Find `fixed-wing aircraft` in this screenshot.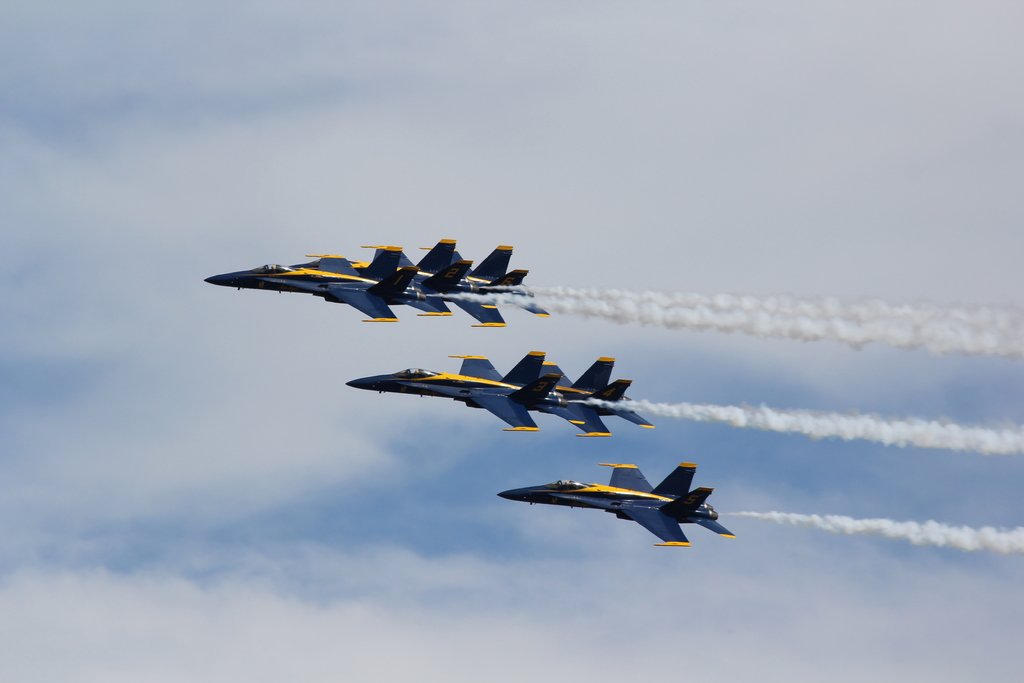
The bounding box for `fixed-wing aircraft` is bbox(399, 233, 483, 317).
